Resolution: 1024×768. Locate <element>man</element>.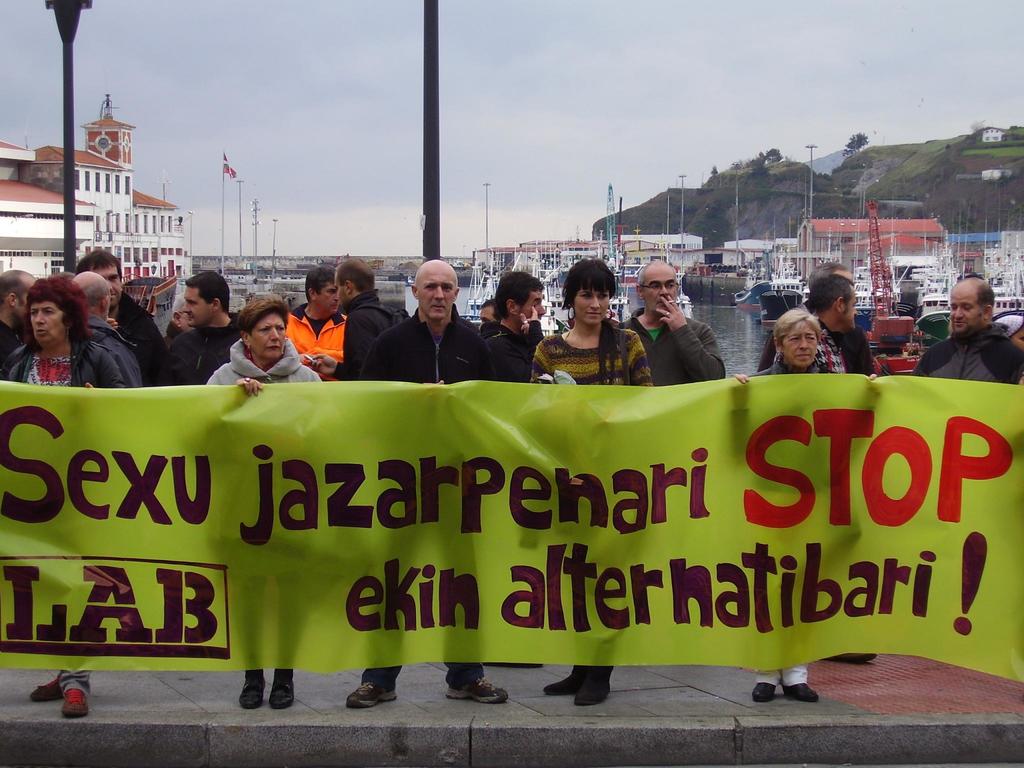
481,274,547,383.
